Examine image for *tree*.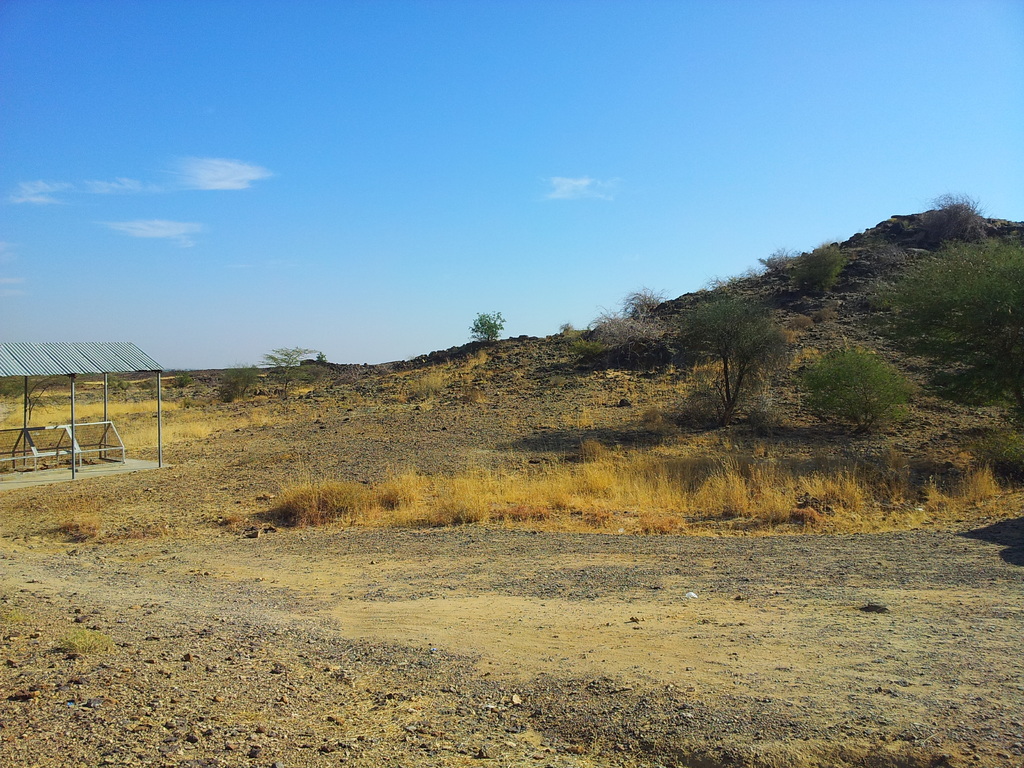
Examination result: pyautogui.locateOnScreen(806, 347, 913, 426).
